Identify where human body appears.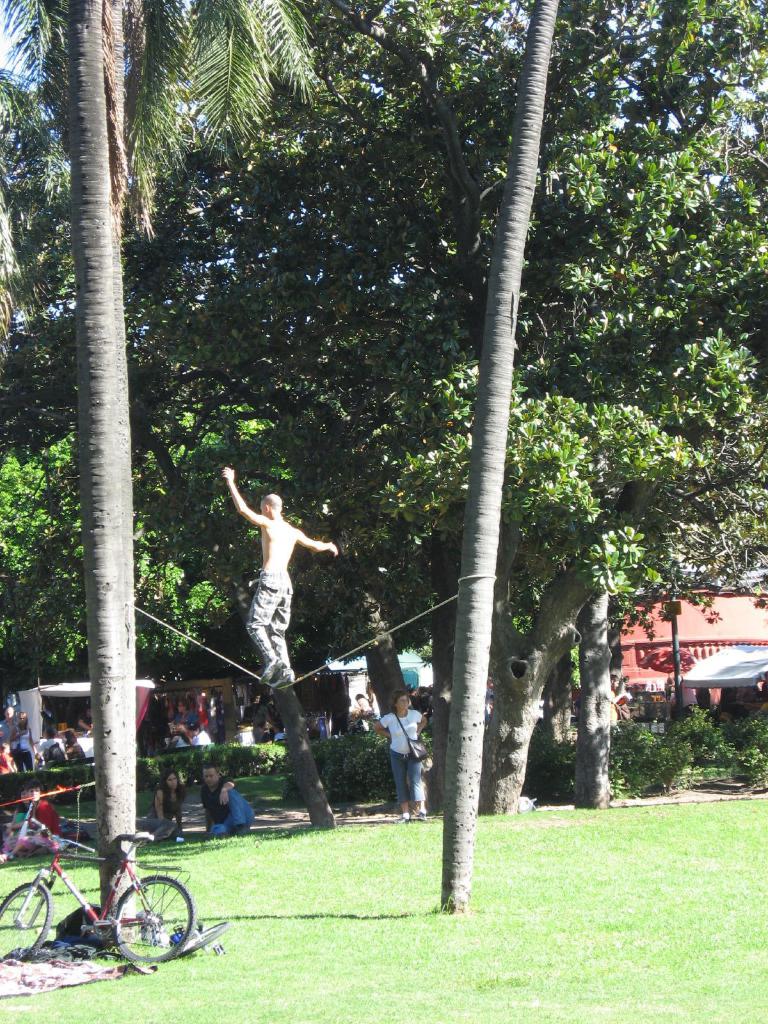
Appears at rect(198, 775, 258, 838).
